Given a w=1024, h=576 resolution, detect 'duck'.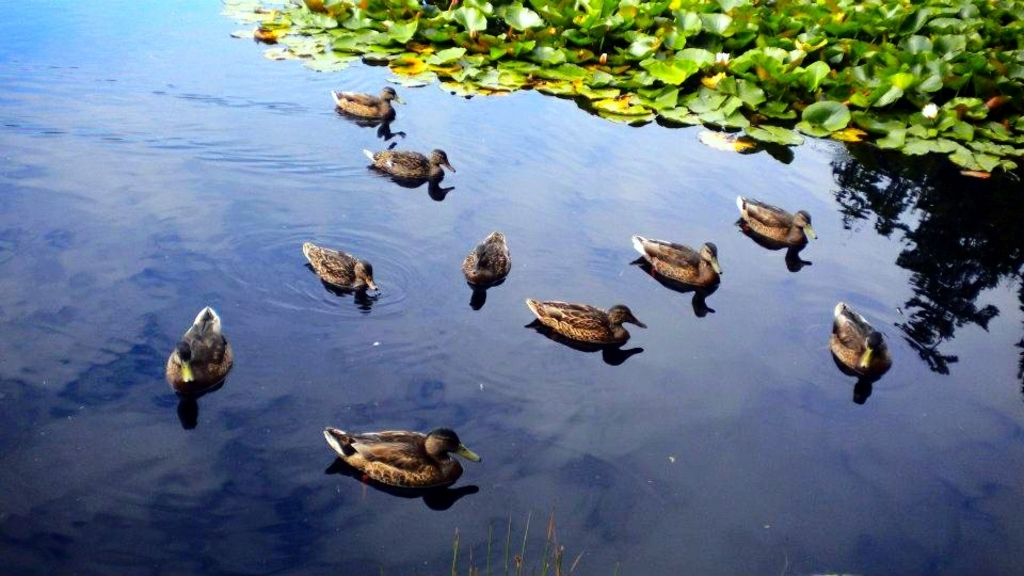
(x1=627, y1=233, x2=723, y2=291).
